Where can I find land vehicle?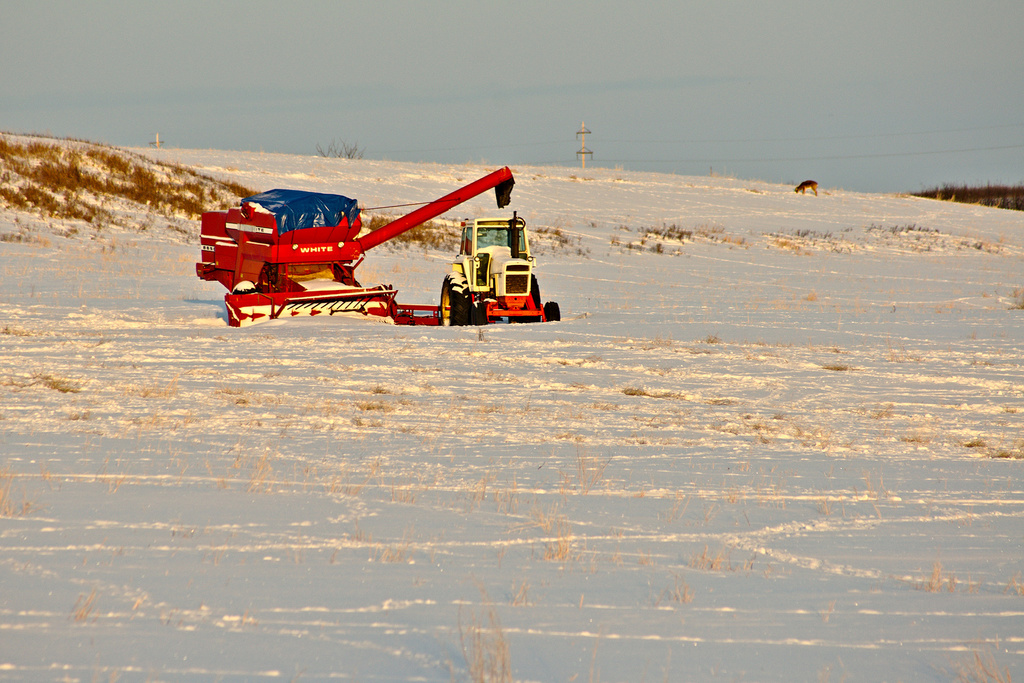
You can find it at select_region(441, 219, 561, 328).
